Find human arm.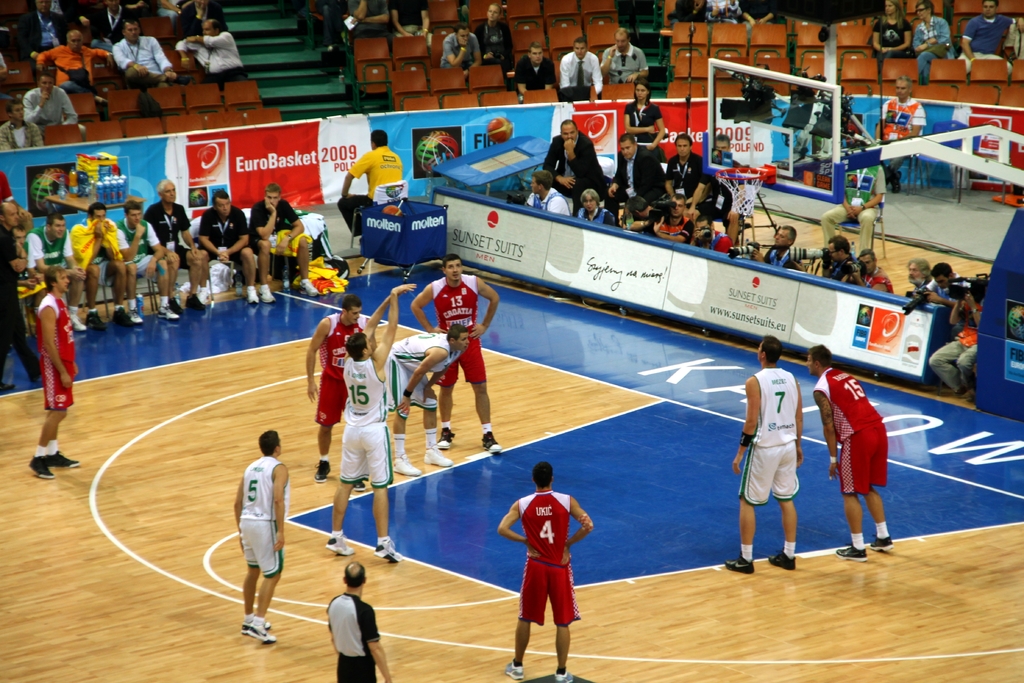
90,47,113,67.
